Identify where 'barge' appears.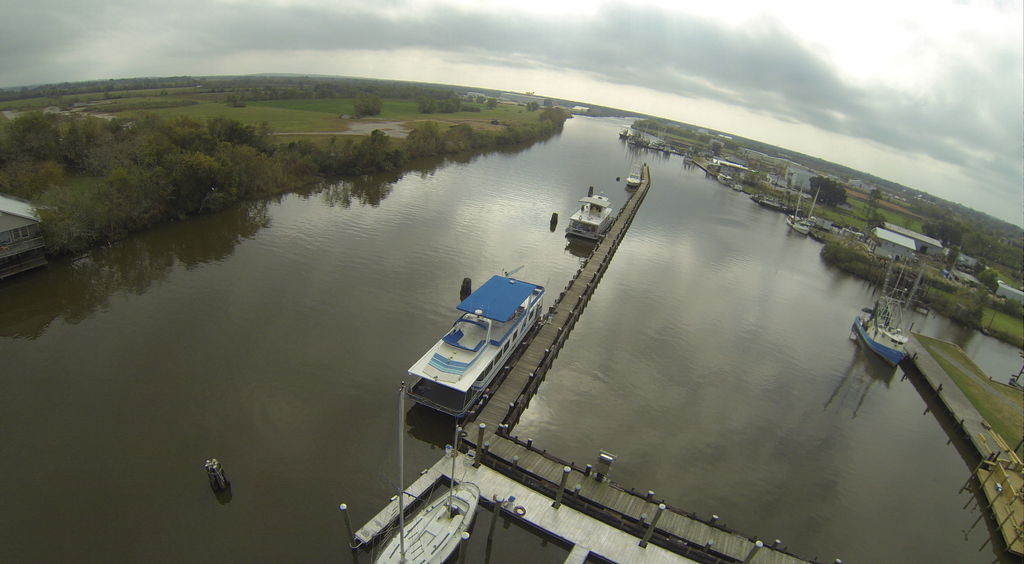
Appears at 758/197/781/209.
